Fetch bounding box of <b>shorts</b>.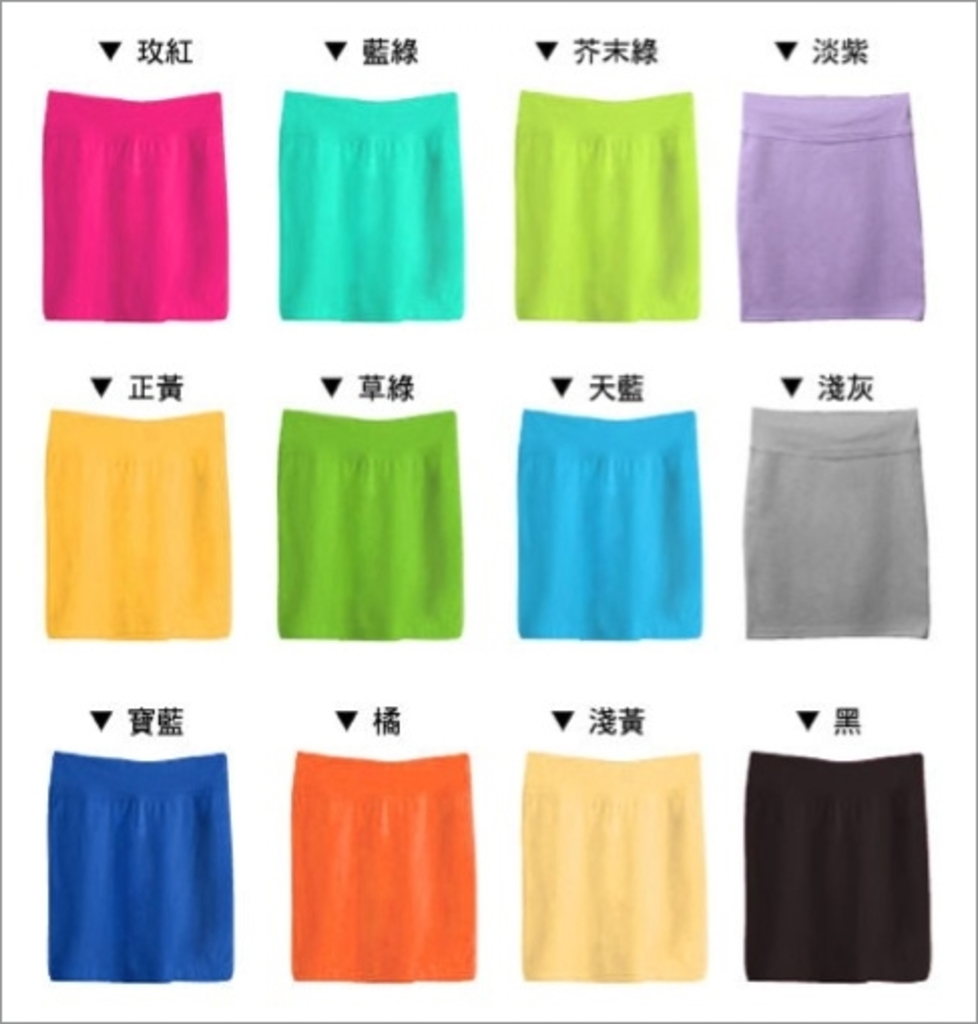
Bbox: (743, 757, 934, 978).
